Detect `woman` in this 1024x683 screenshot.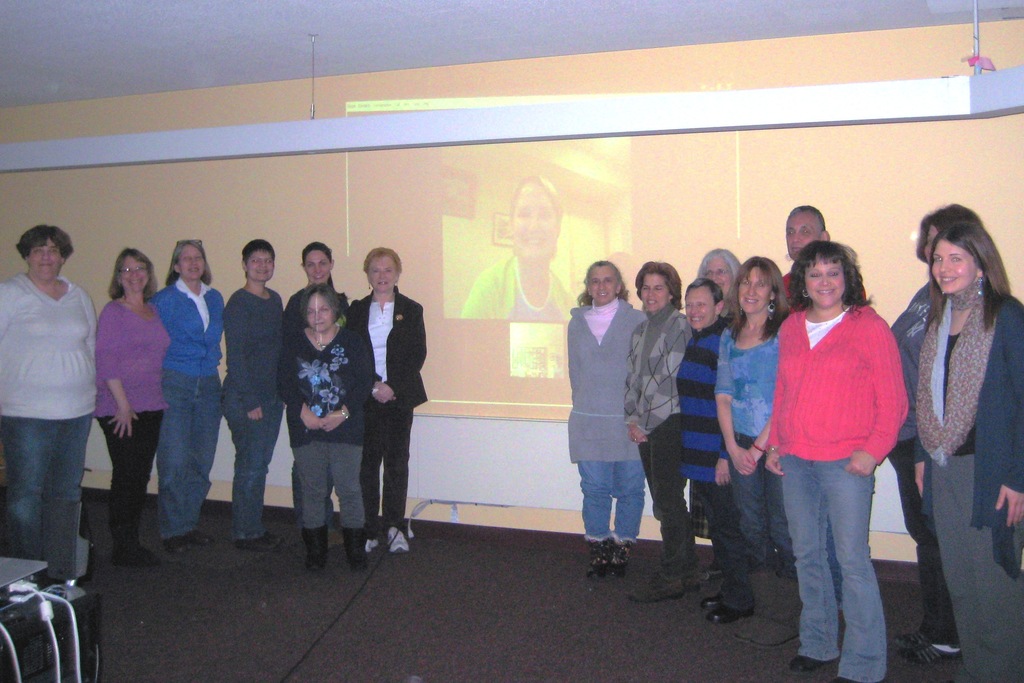
Detection: 462 173 583 320.
